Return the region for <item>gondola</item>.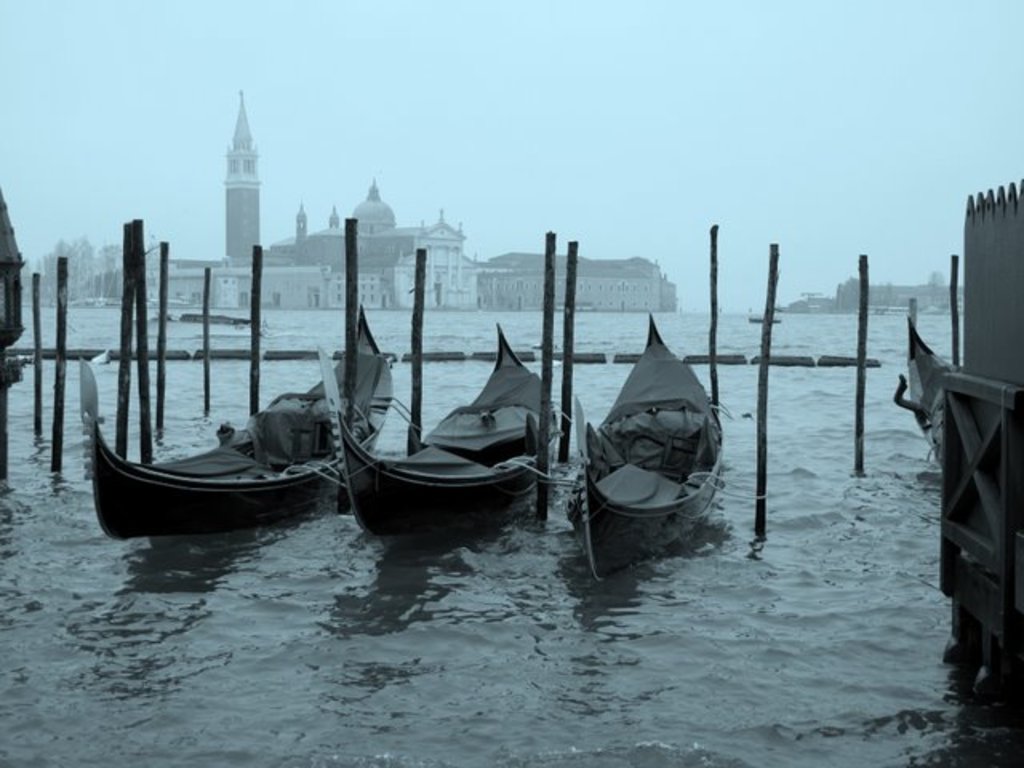
<box>328,298,566,531</box>.
